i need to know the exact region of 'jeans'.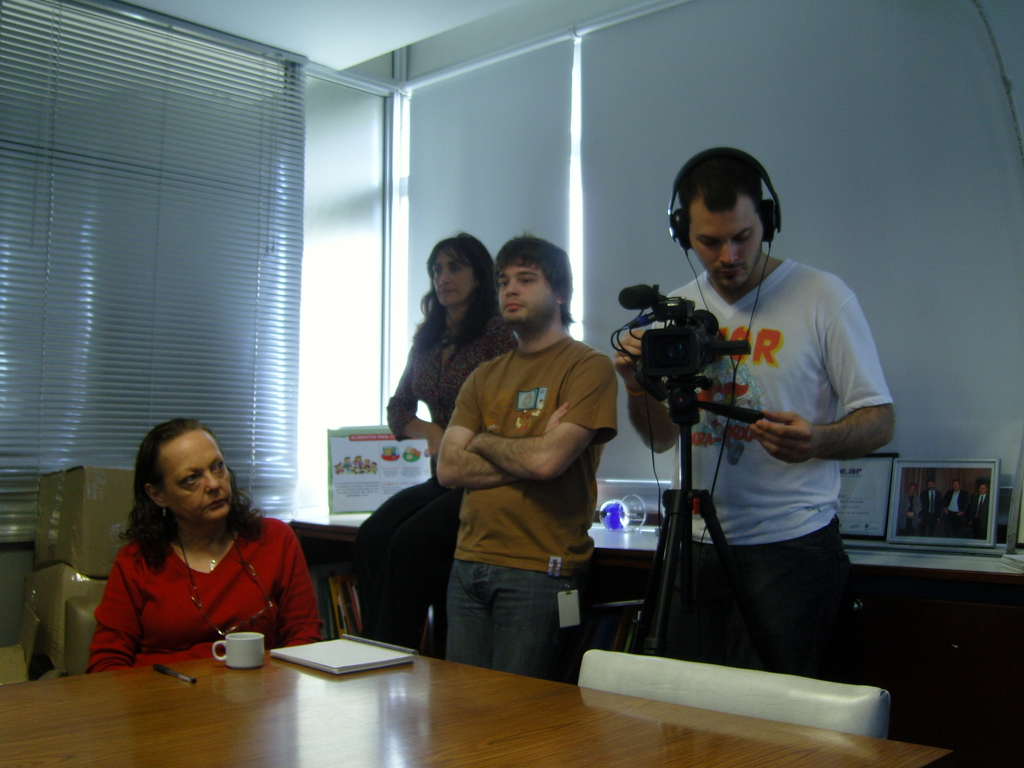
Region: [x1=654, y1=520, x2=846, y2=690].
